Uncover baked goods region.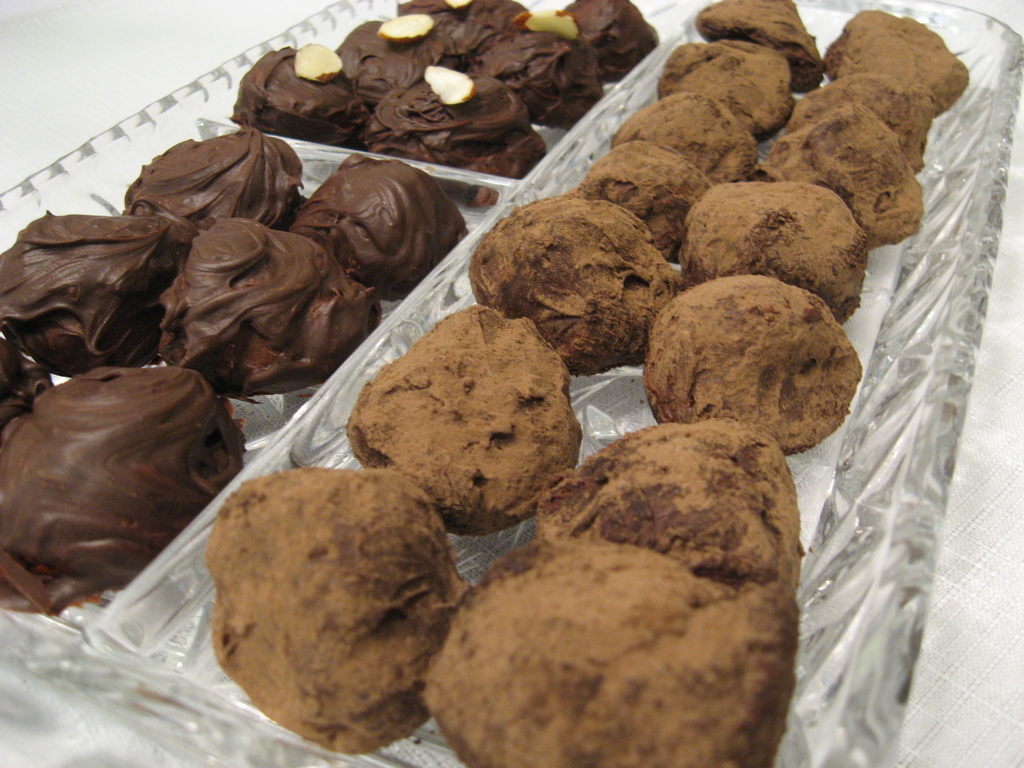
Uncovered: left=1, top=209, right=191, bottom=371.
